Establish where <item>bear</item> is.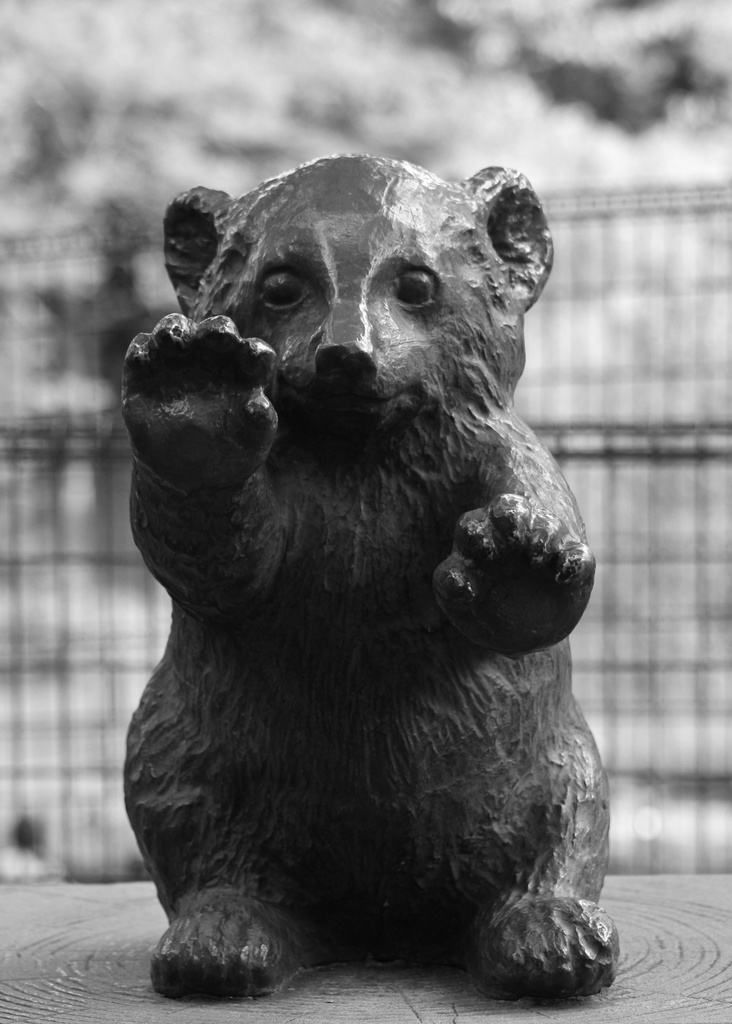
Established at x1=117, y1=151, x2=620, y2=1003.
